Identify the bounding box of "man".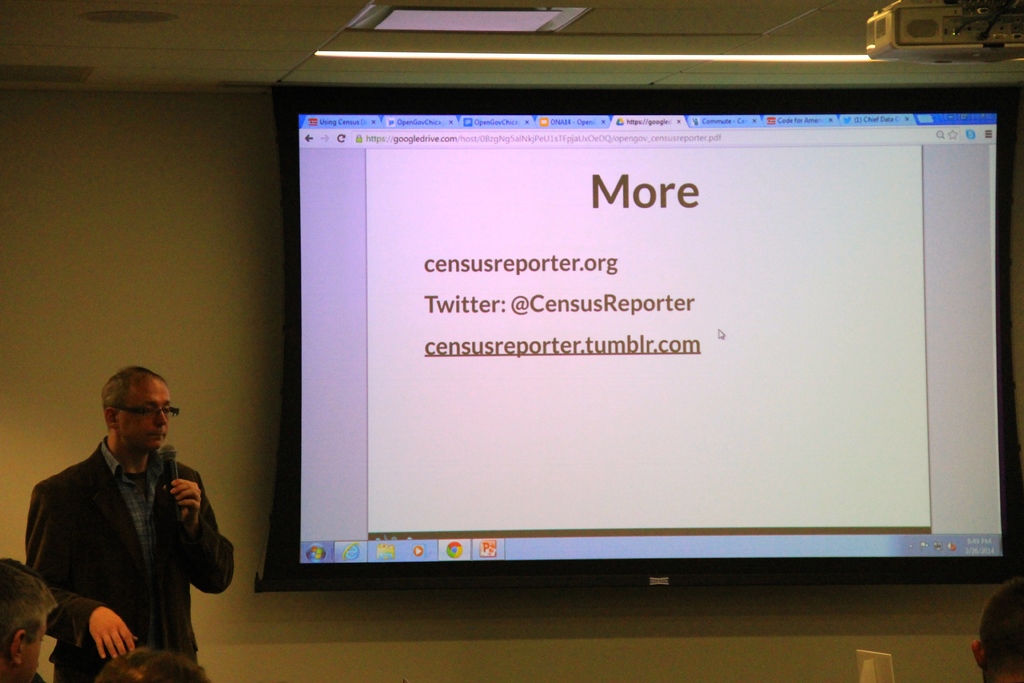
[x1=0, y1=562, x2=55, y2=679].
